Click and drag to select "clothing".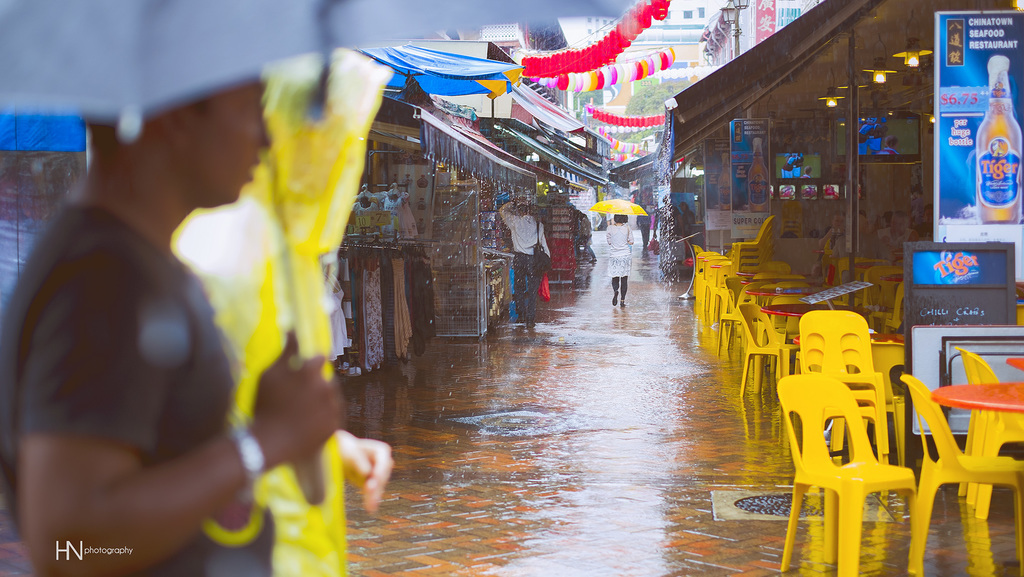
Selection: <box>876,147,899,154</box>.
